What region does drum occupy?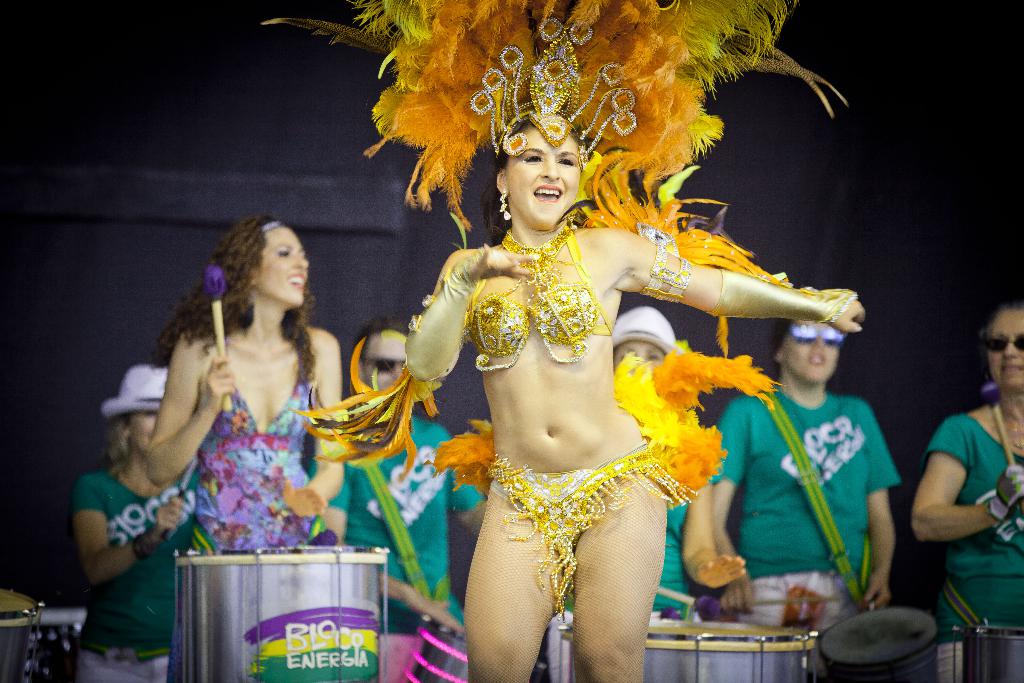
box(175, 547, 385, 682).
